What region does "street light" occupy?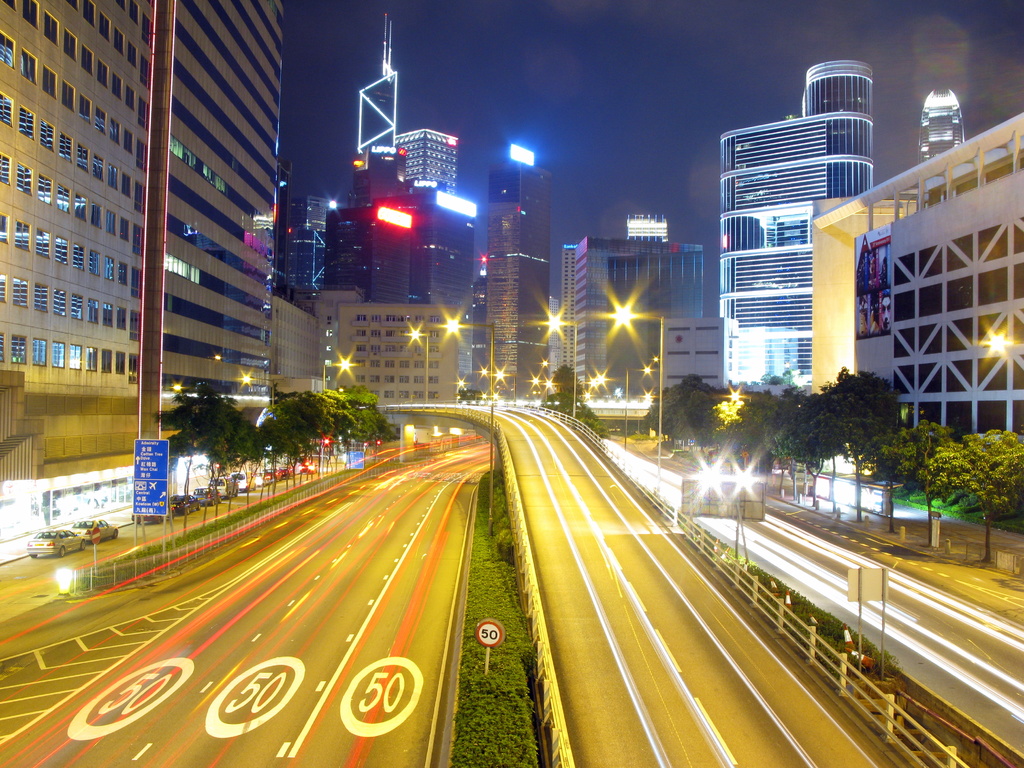
x1=624 y1=364 x2=657 y2=454.
